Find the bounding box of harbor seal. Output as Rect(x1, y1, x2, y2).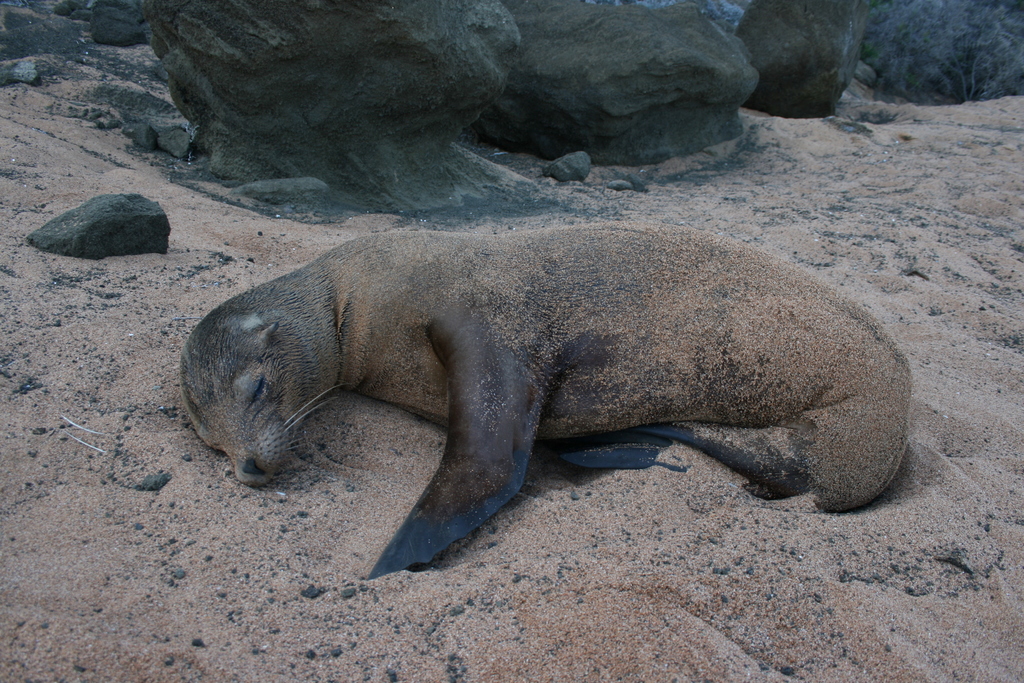
Rect(181, 229, 909, 580).
